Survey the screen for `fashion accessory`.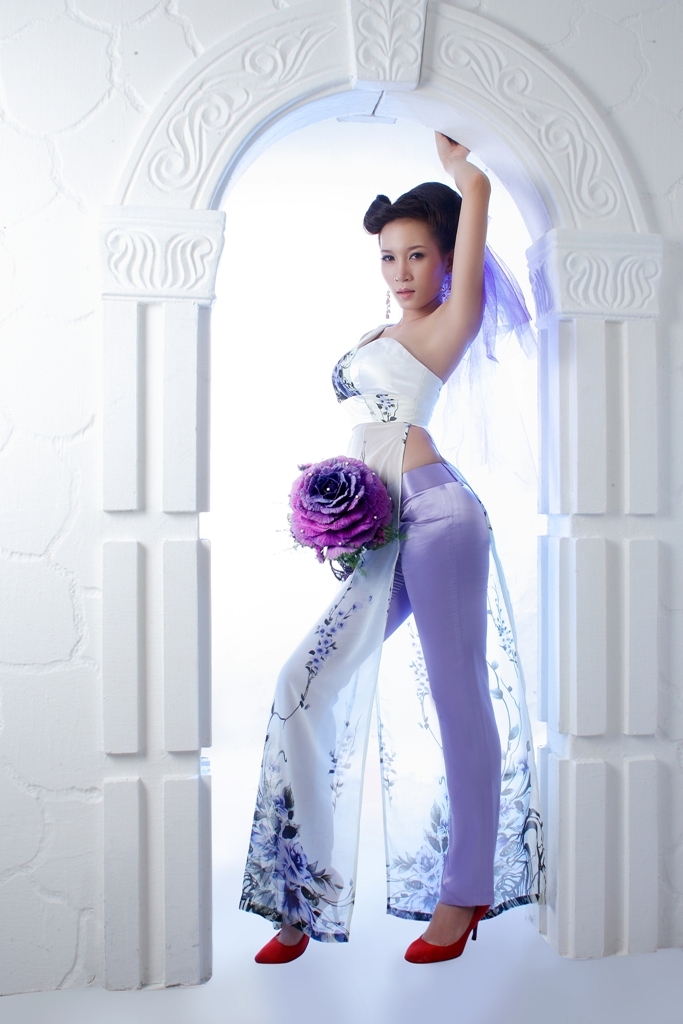
Survey found: BBox(438, 273, 453, 301).
